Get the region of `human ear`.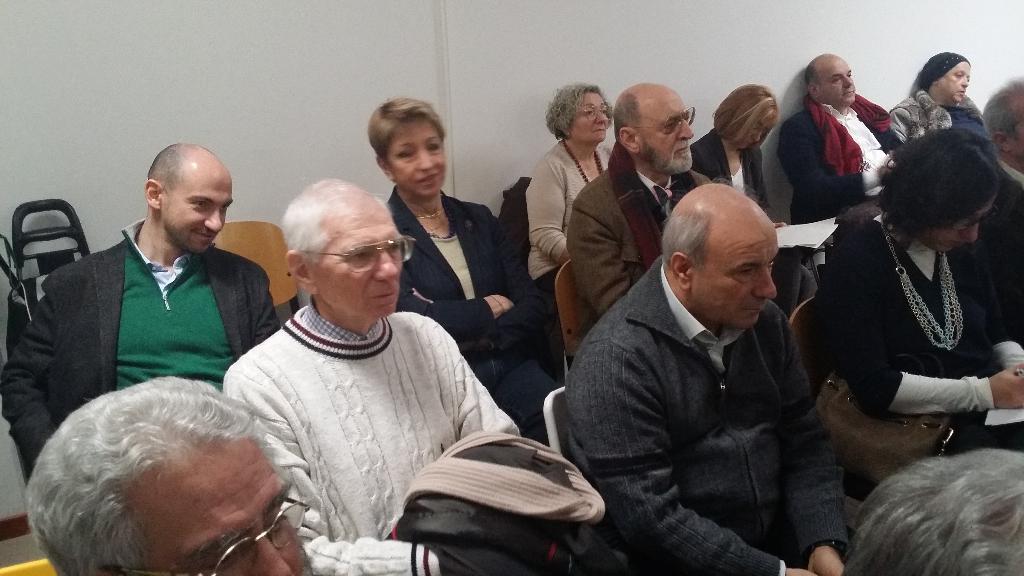
select_region(808, 81, 820, 97).
